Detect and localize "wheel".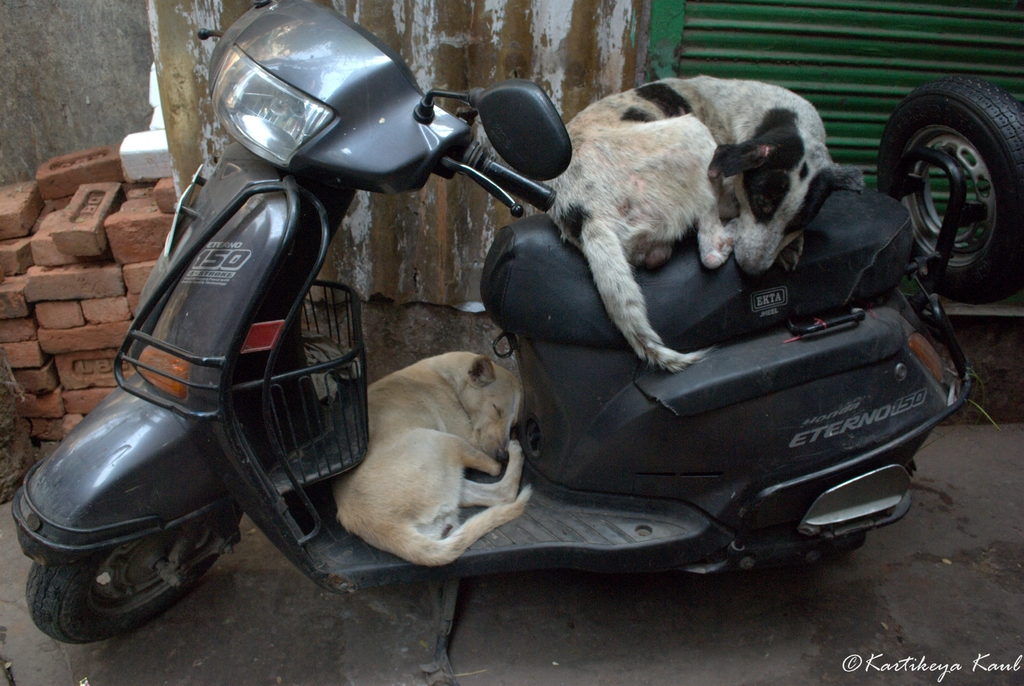
Localized at <box>894,83,1014,282</box>.
